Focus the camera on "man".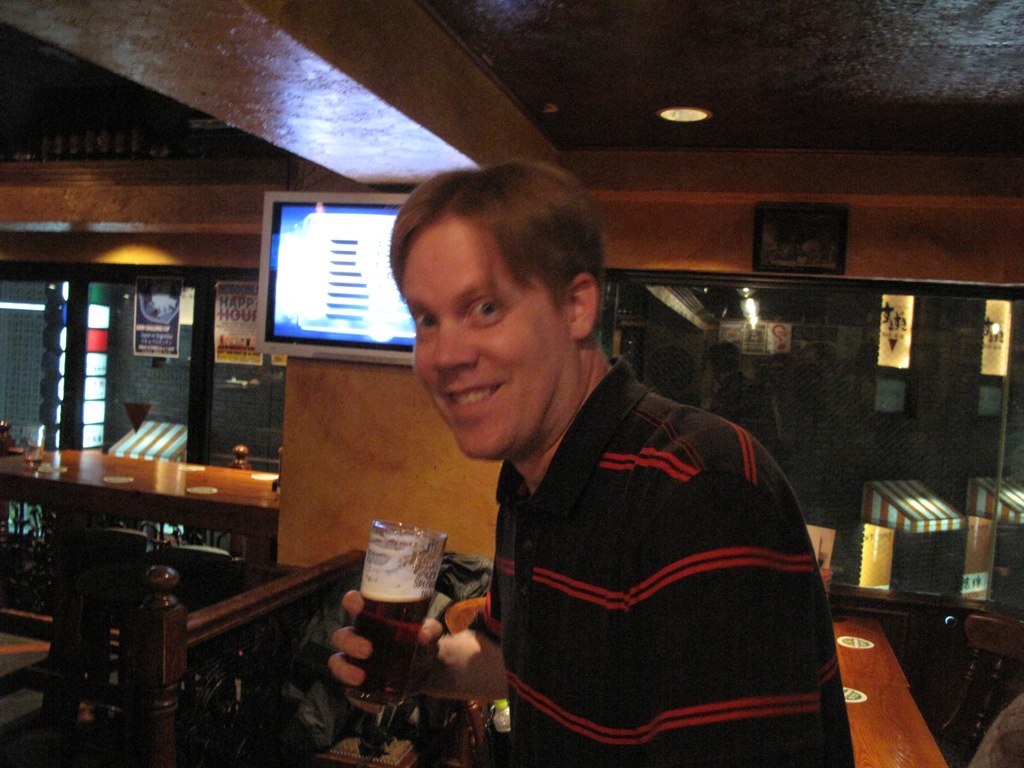
Focus region: l=354, t=170, r=830, b=745.
